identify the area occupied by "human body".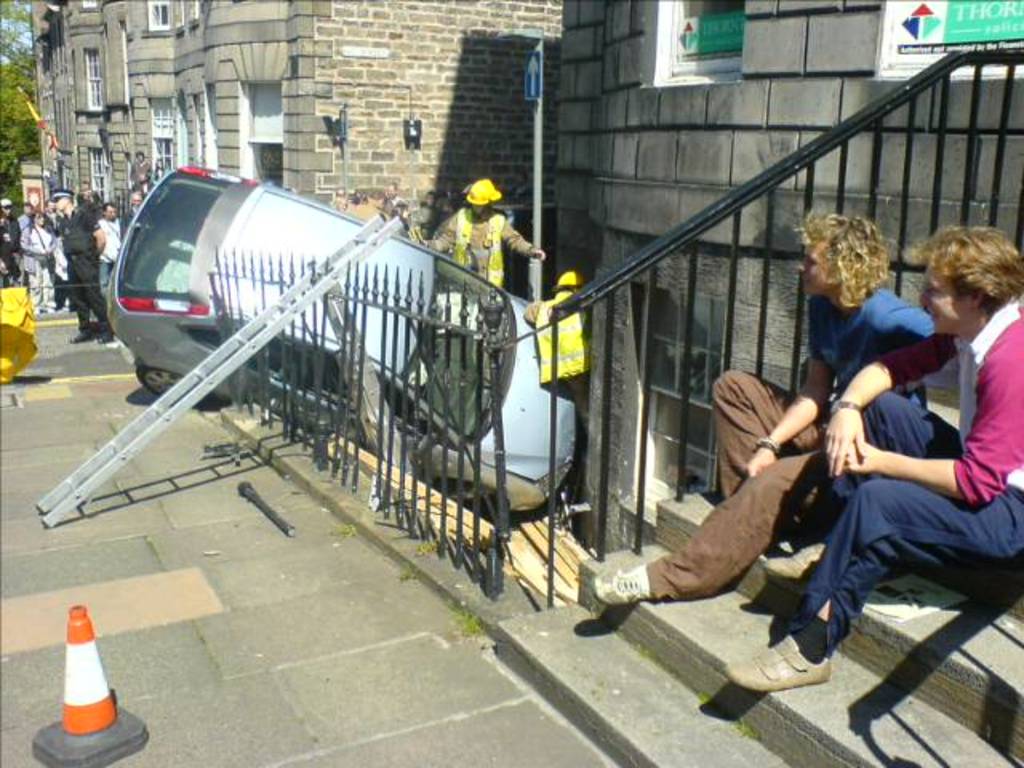
Area: select_region(59, 203, 115, 347).
